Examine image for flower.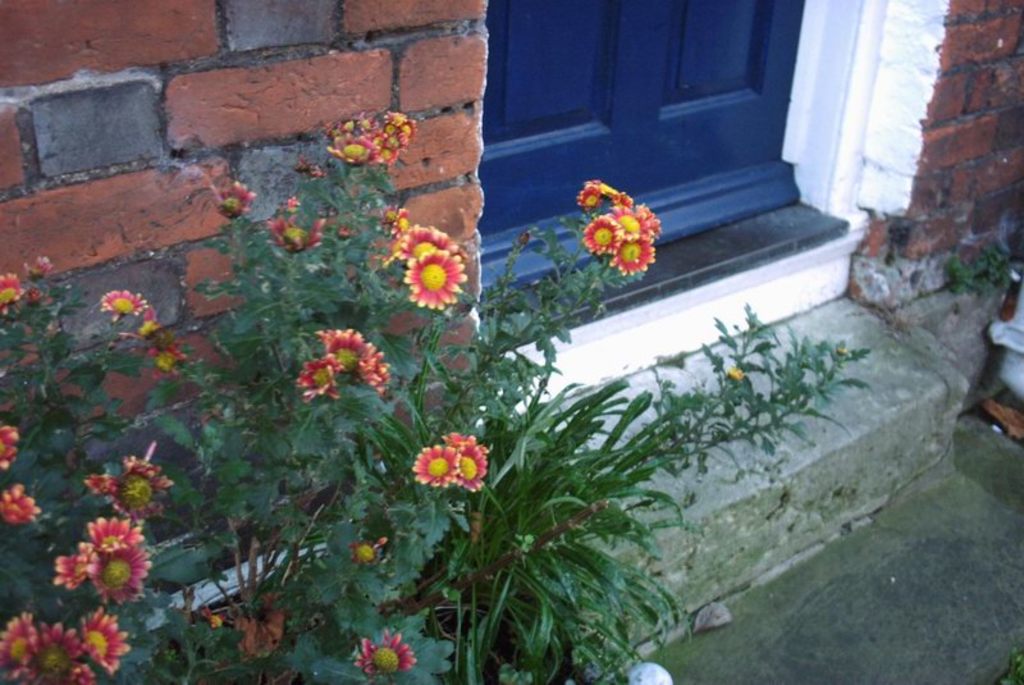
Examination result: <box>352,536,380,567</box>.
